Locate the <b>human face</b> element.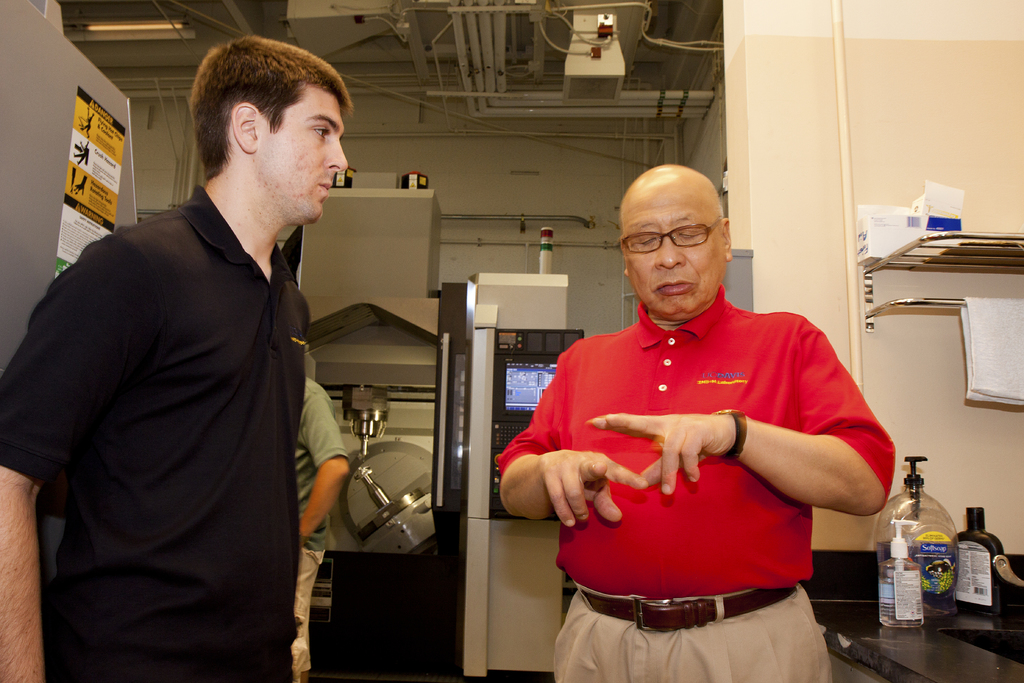
Element bbox: region(616, 176, 726, 319).
